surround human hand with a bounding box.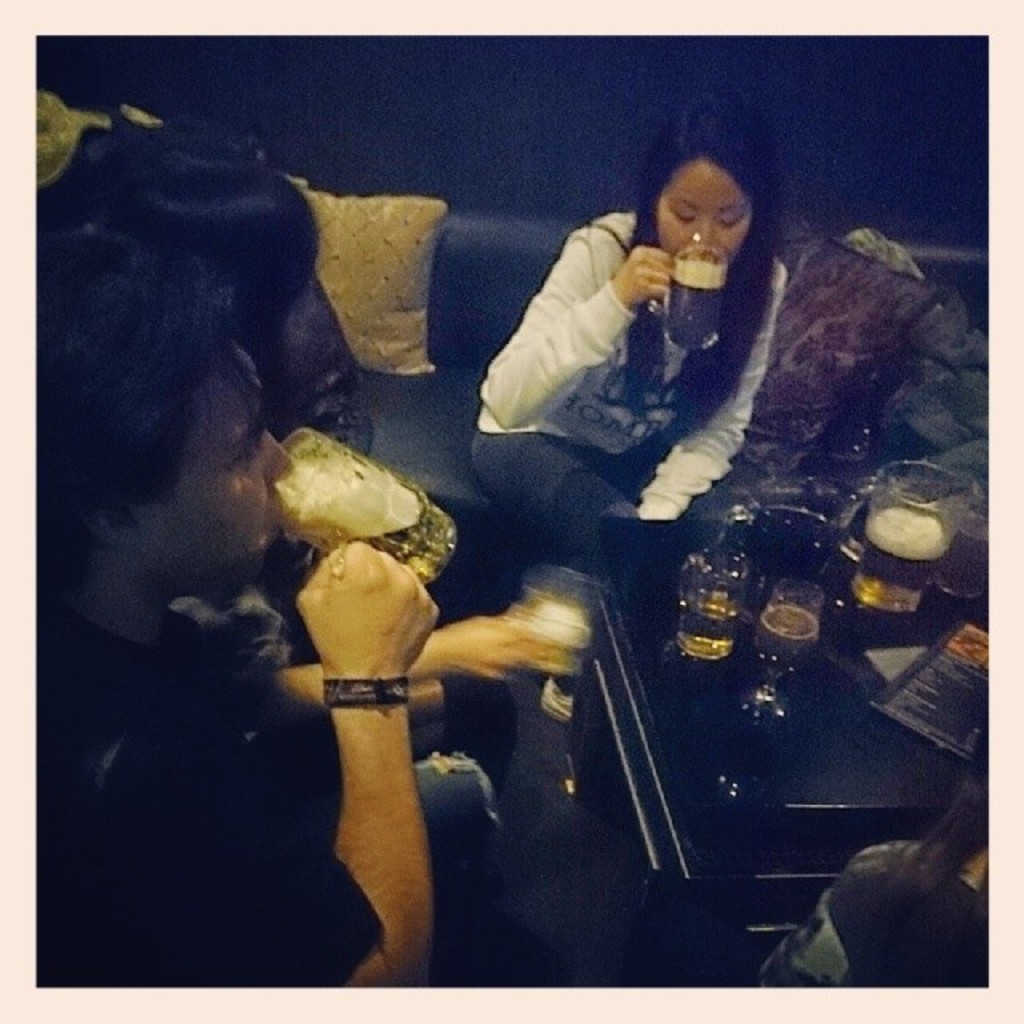
x1=435 y1=606 x2=538 y2=685.
